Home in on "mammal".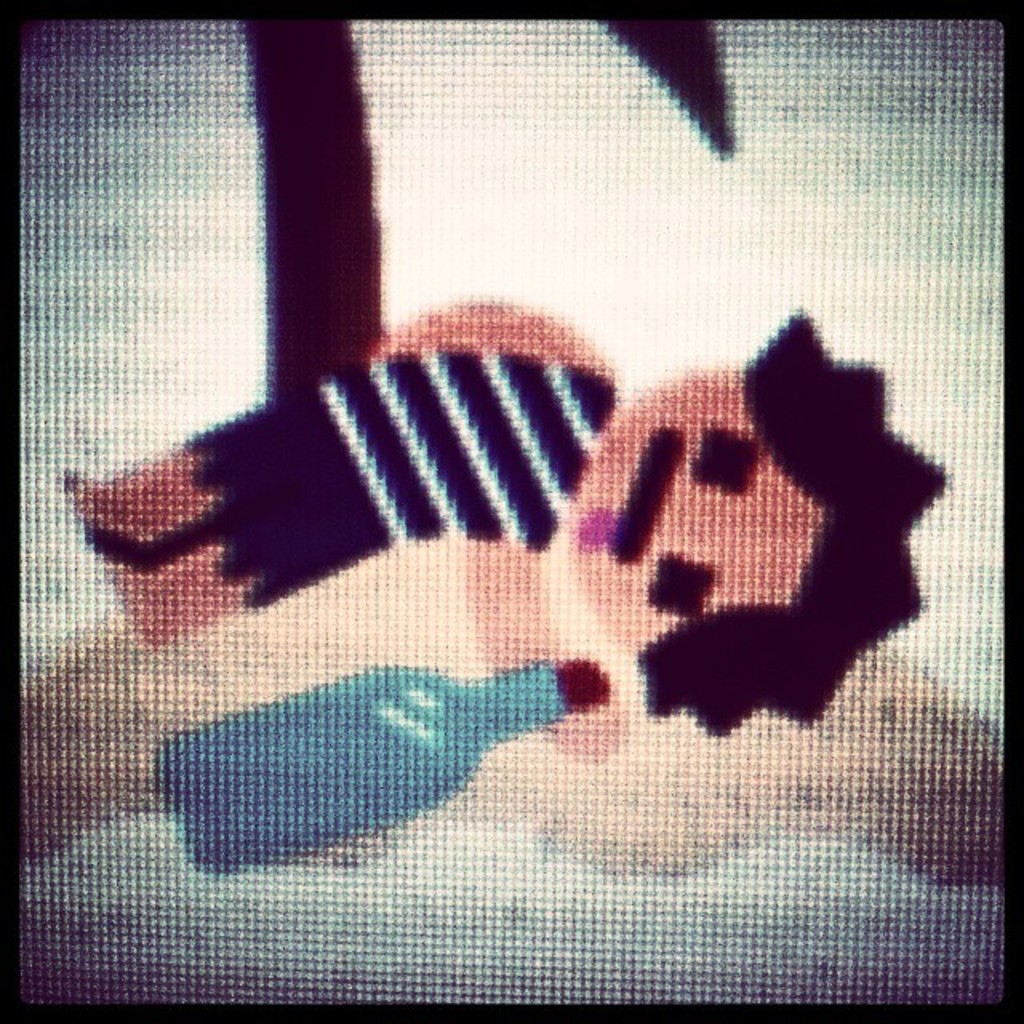
Homed in at x1=56, y1=298, x2=938, y2=746.
